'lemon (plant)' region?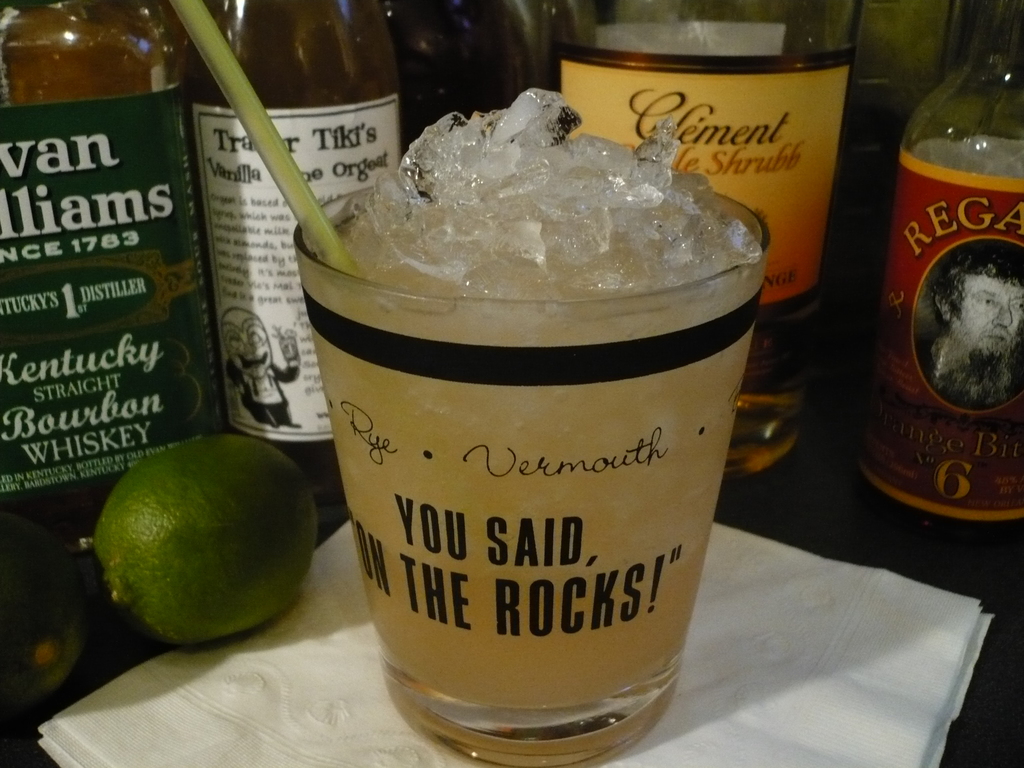
x1=91, y1=430, x2=324, y2=648
